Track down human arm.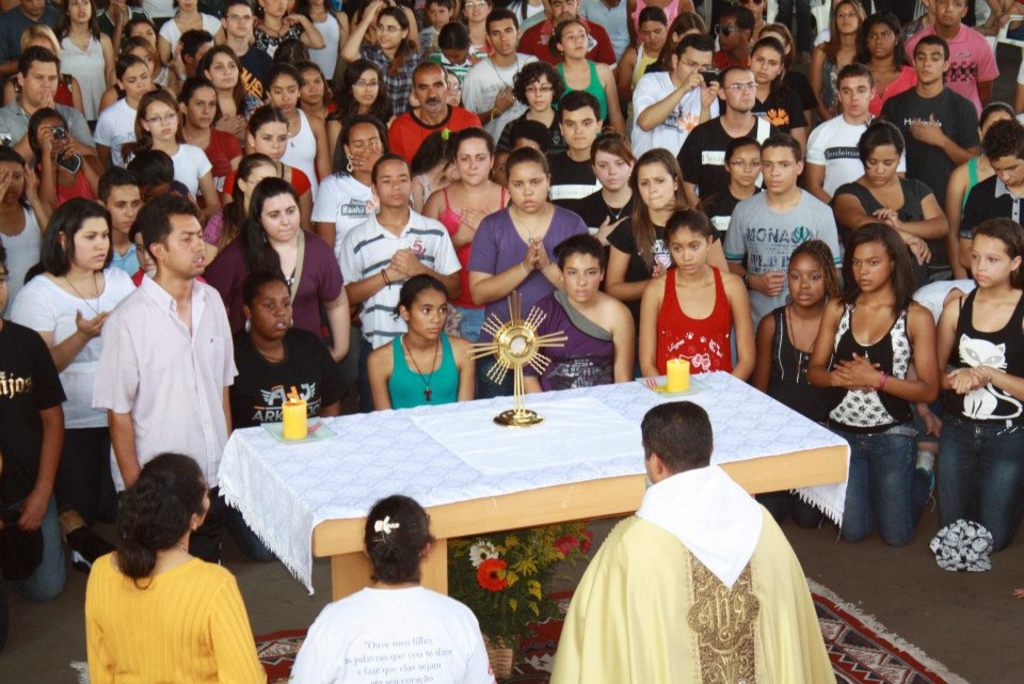
Tracked to rect(425, 193, 478, 246).
